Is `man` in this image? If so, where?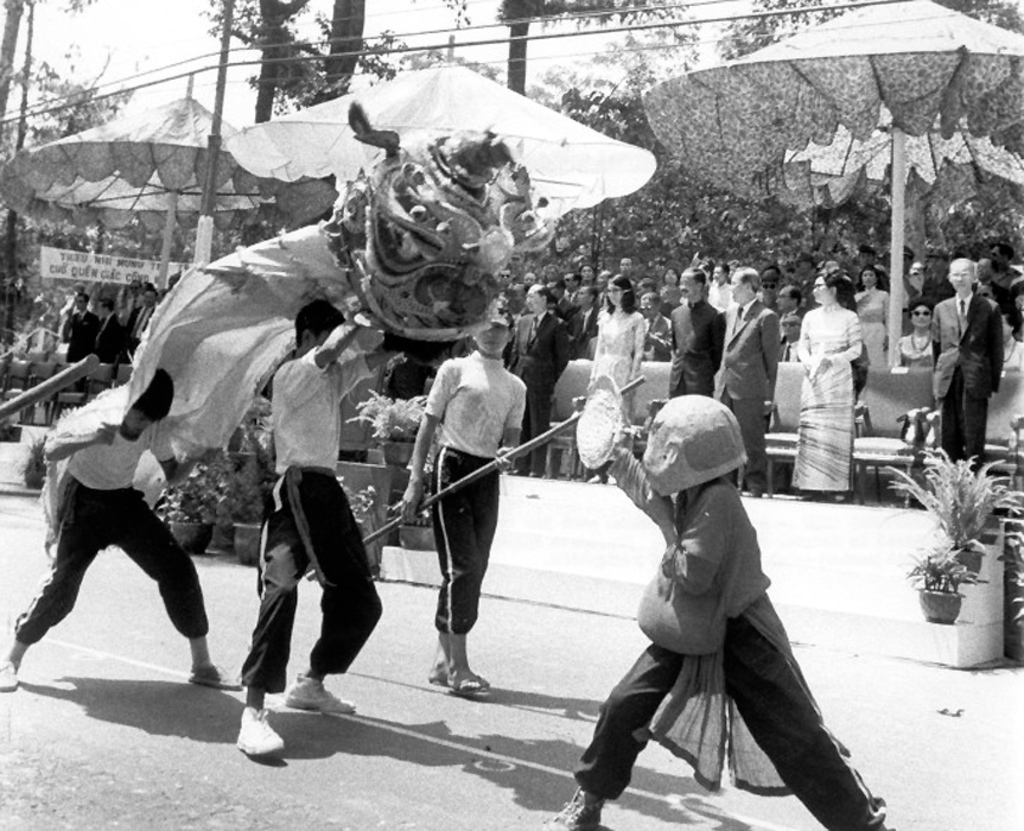
Yes, at bbox=(668, 262, 720, 400).
